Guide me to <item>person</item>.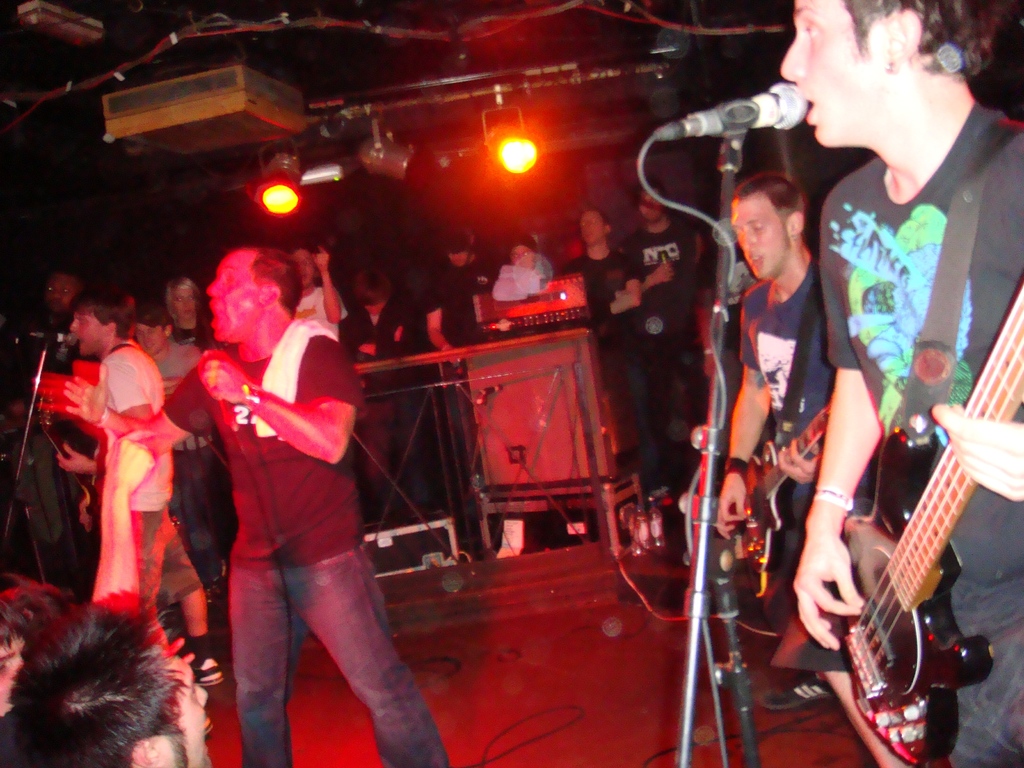
Guidance: {"left": 0, "top": 598, "right": 31, "bottom": 730}.
